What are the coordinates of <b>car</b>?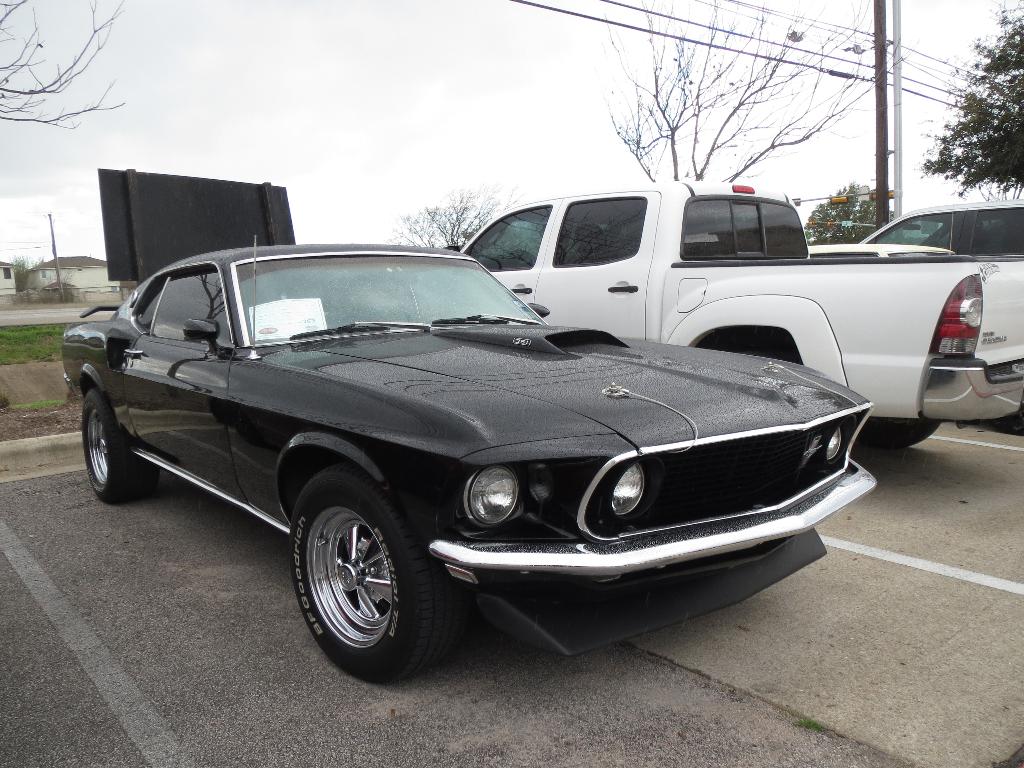
bbox=[66, 240, 872, 661].
